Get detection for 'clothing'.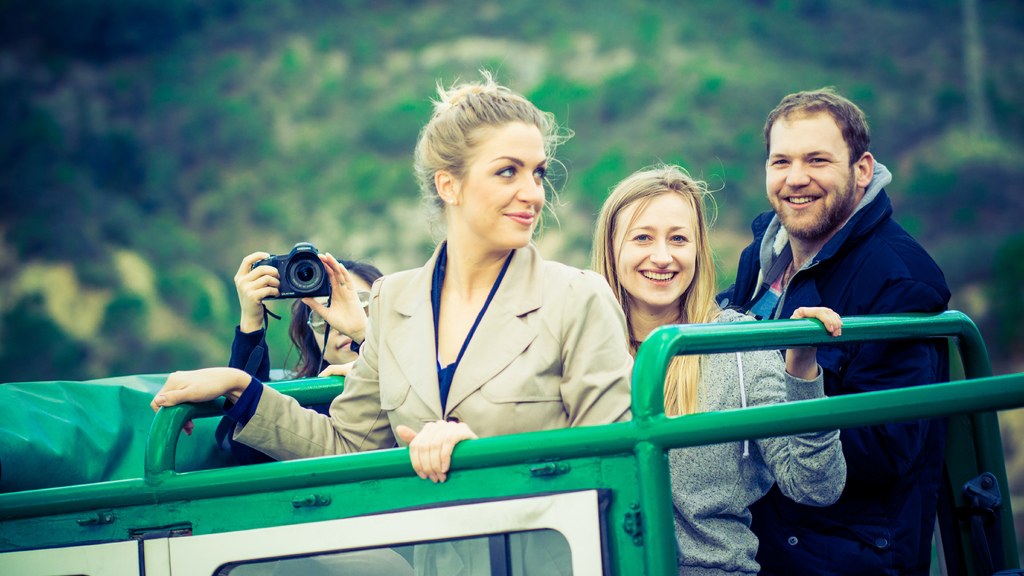
Detection: 225, 321, 332, 377.
